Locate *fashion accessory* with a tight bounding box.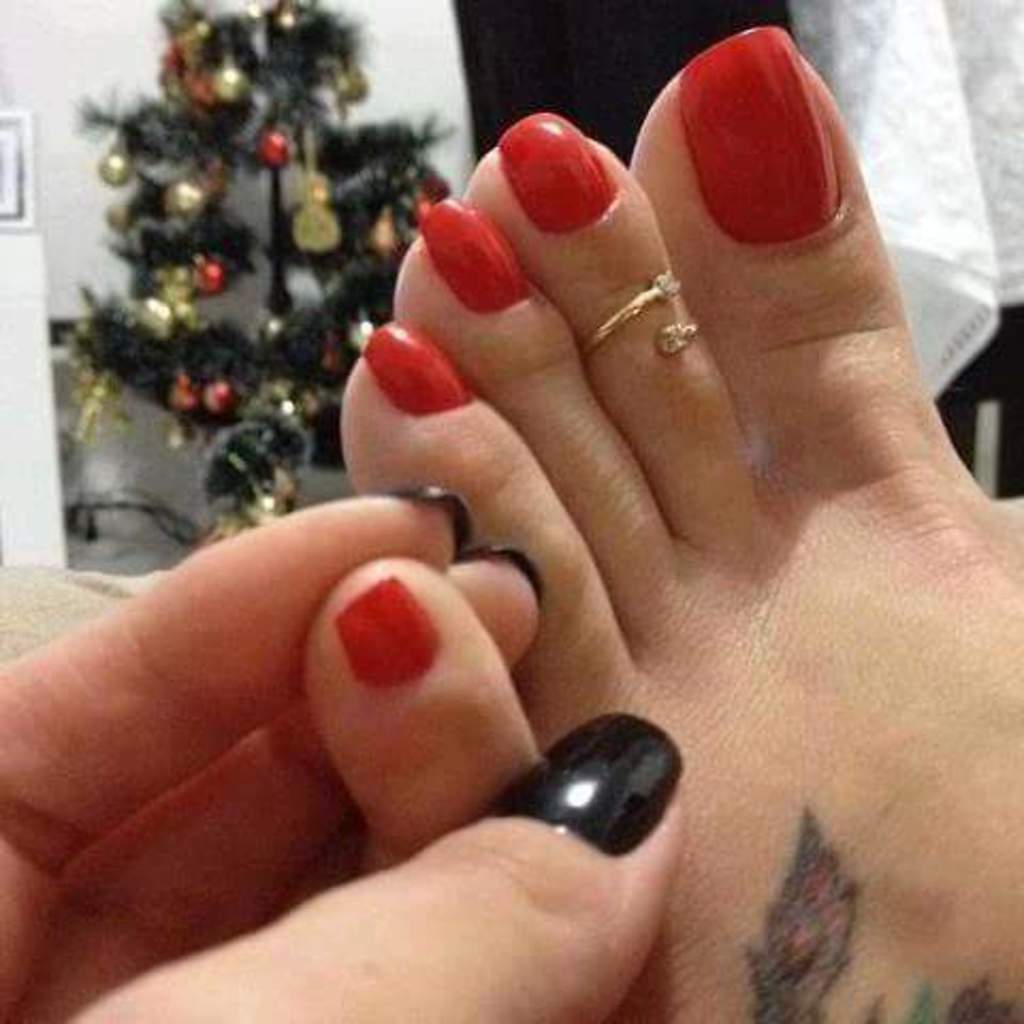
bbox=(698, 21, 841, 228).
